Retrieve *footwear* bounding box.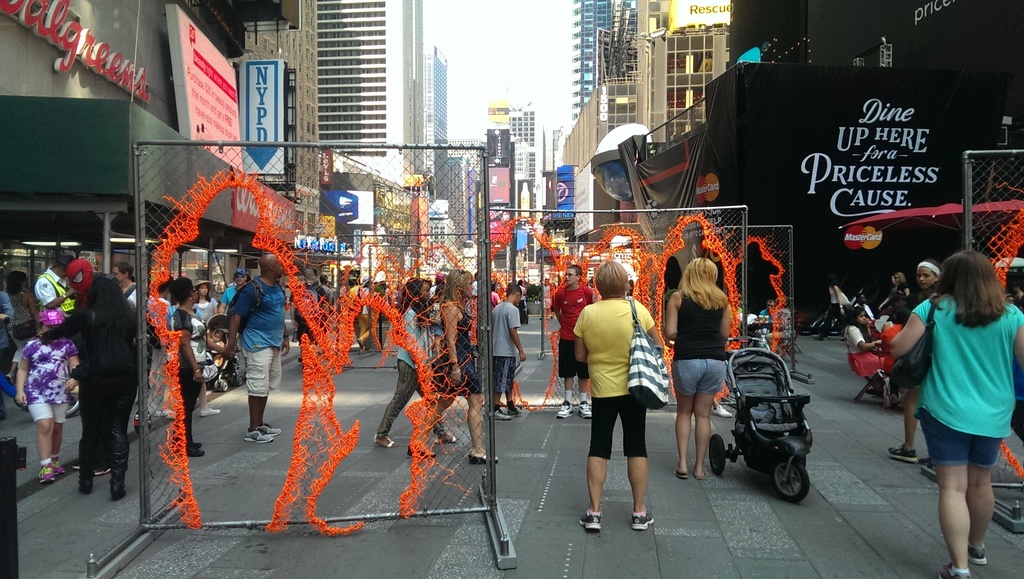
Bounding box: 64 393 81 416.
